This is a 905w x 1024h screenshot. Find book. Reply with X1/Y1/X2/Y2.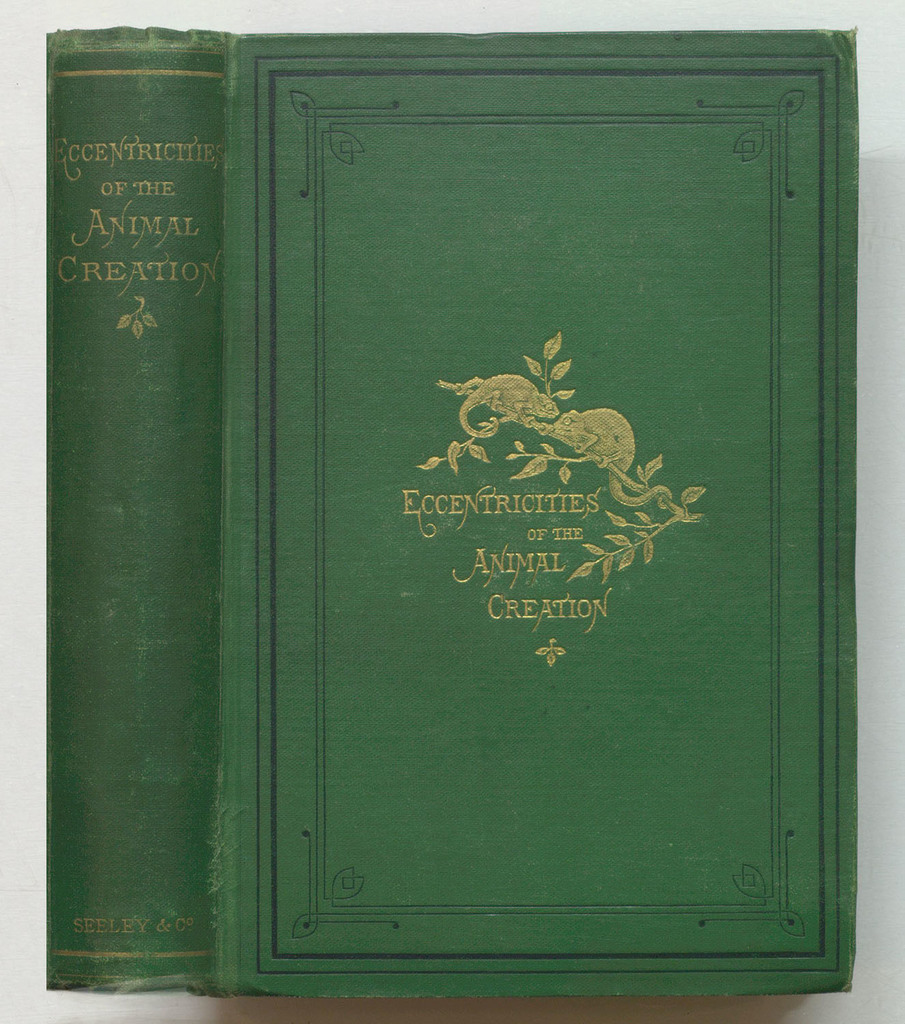
42/25/859/992.
